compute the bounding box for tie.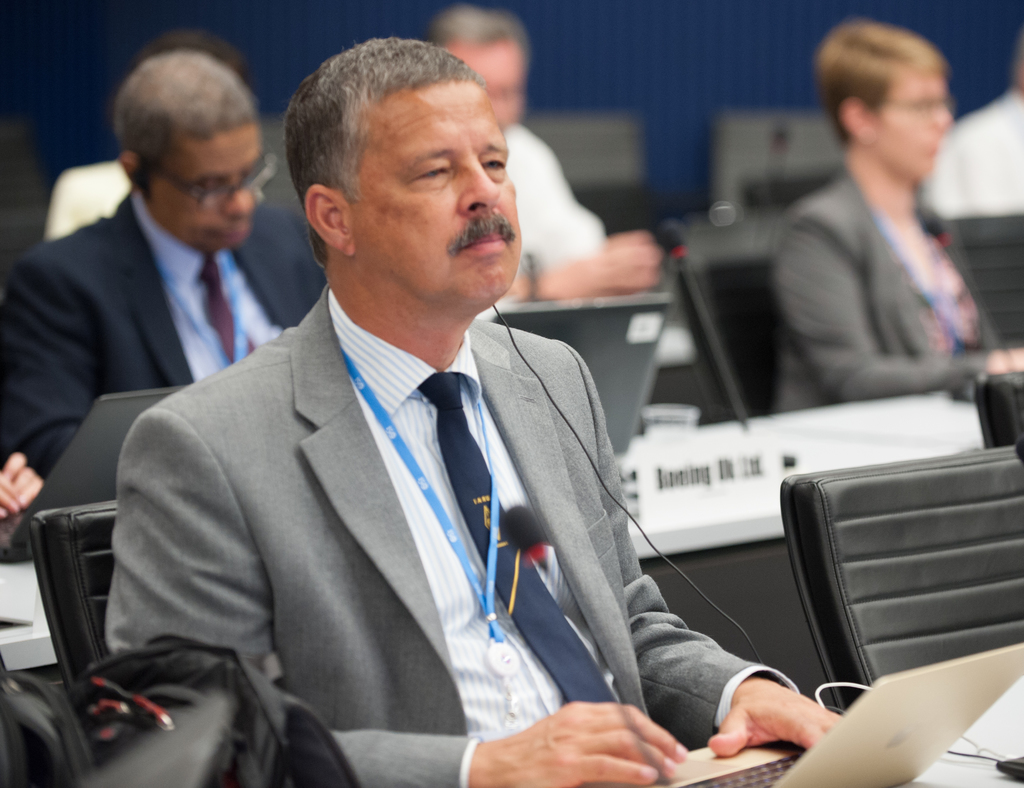
[x1=415, y1=366, x2=618, y2=703].
